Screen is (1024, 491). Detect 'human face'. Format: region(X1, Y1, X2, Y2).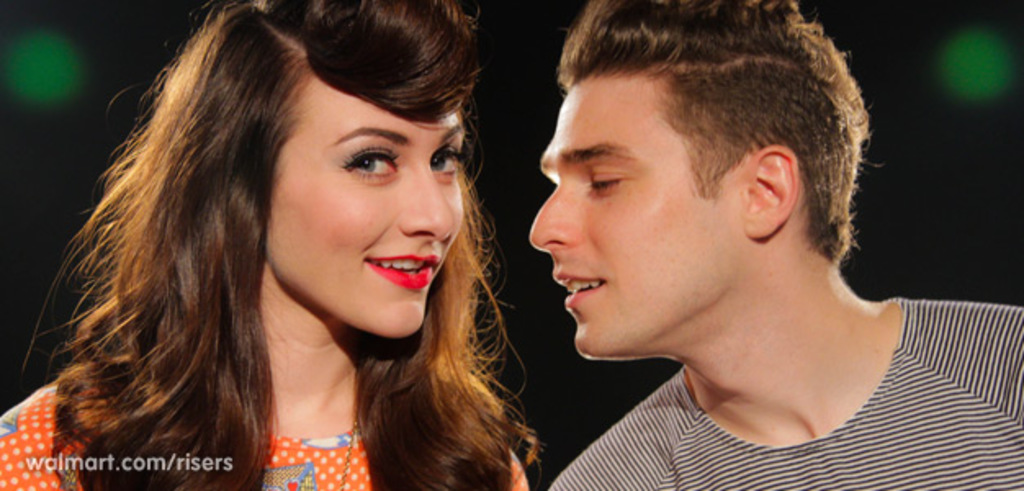
region(262, 74, 465, 339).
